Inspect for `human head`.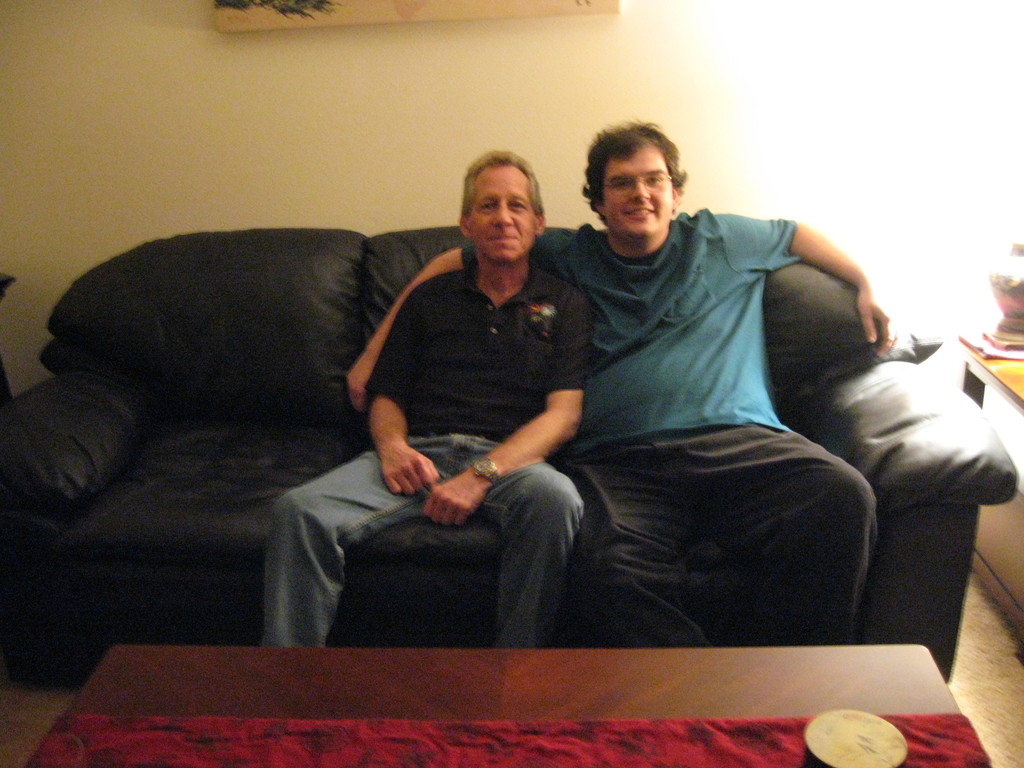
Inspection: (left=582, top=114, right=690, bottom=246).
